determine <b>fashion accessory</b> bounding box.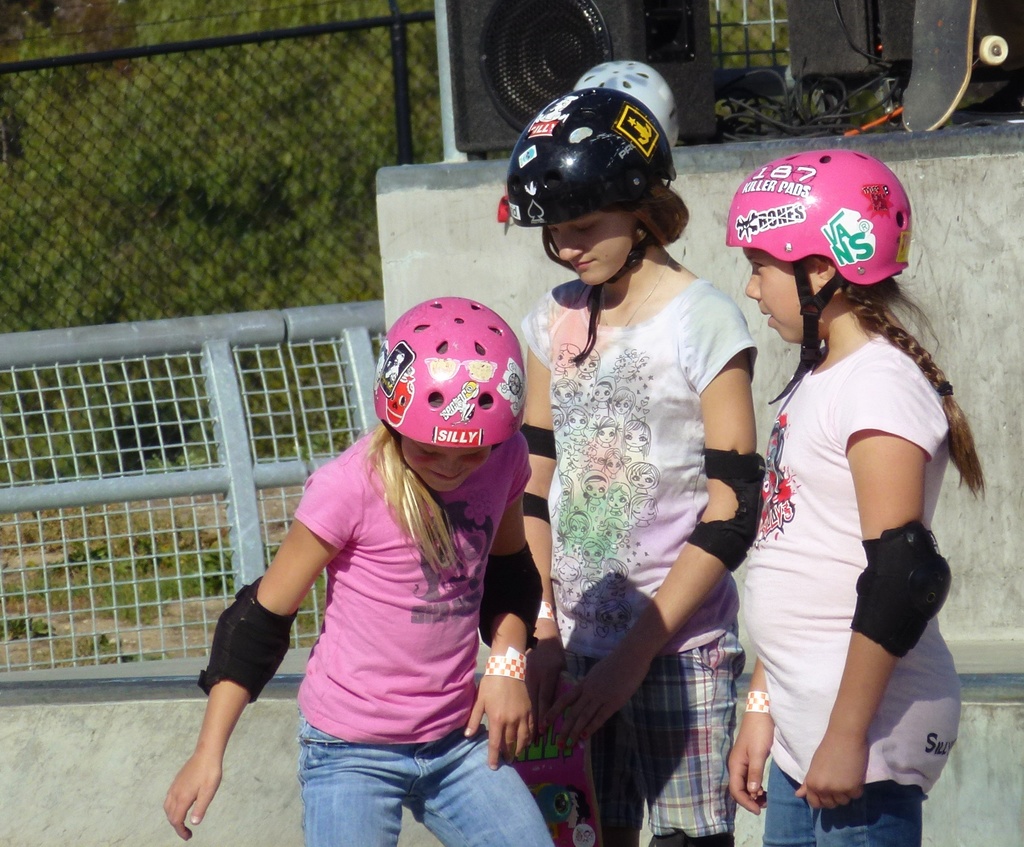
Determined: bbox=(740, 689, 768, 714).
